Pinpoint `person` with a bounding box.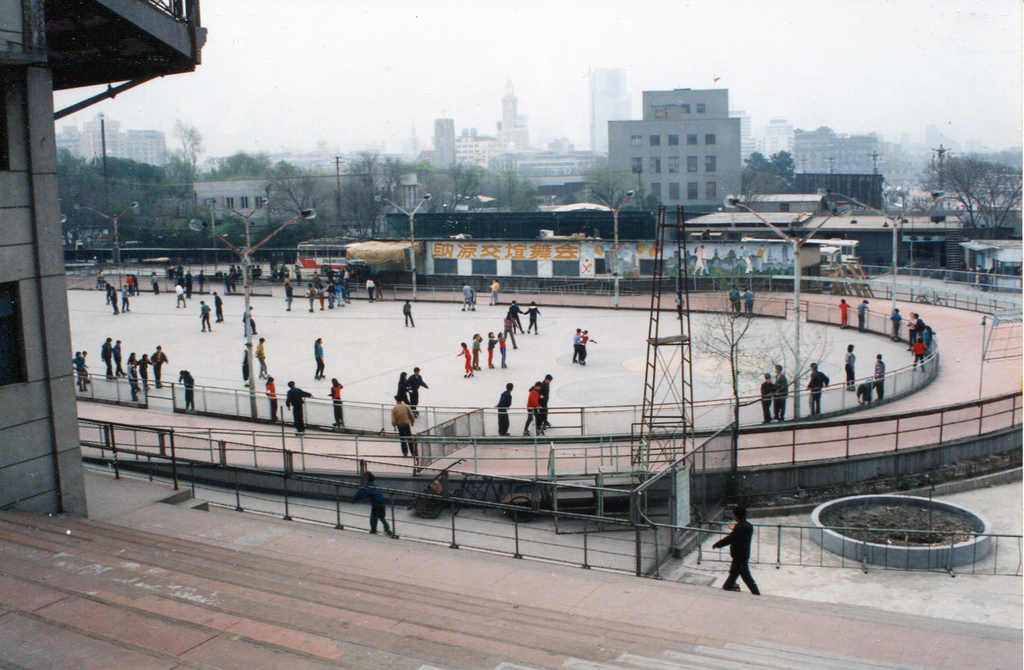
(398,370,413,411).
